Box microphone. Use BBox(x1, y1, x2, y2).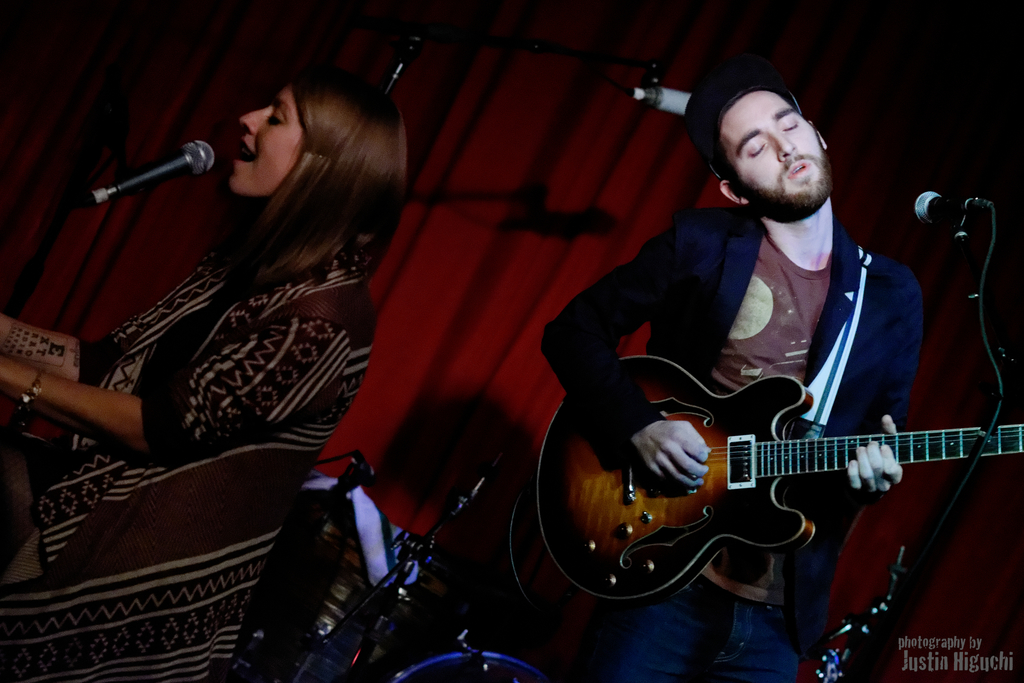
BBox(905, 183, 969, 233).
